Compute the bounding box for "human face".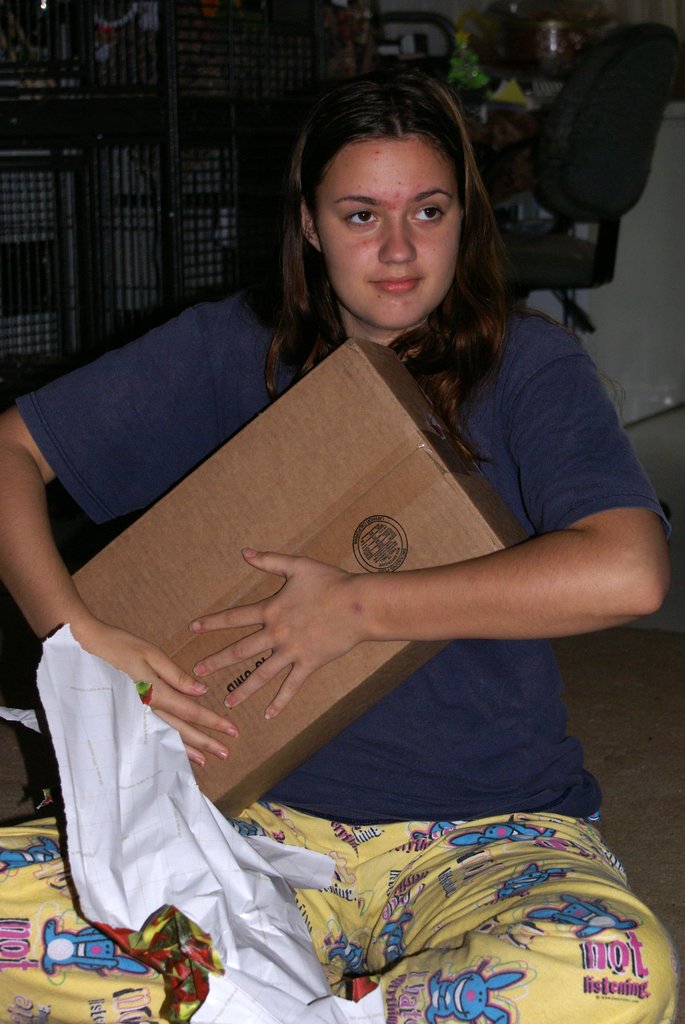
(314, 134, 463, 326).
